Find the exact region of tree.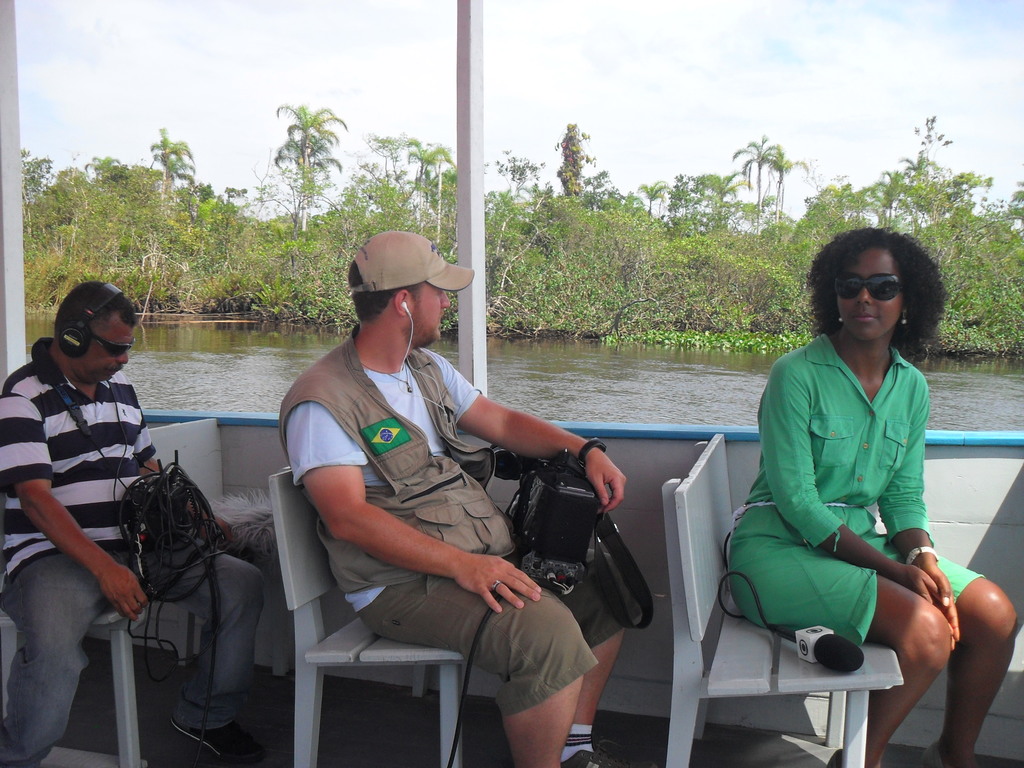
Exact region: bbox(874, 166, 918, 229).
